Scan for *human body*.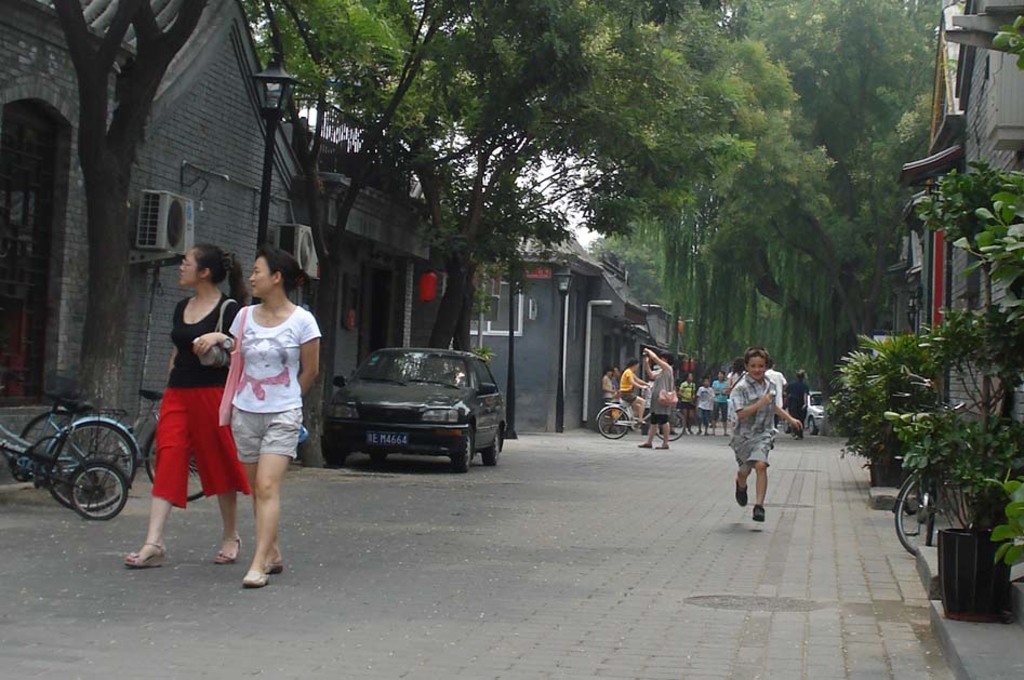
Scan result: detection(767, 370, 784, 430).
